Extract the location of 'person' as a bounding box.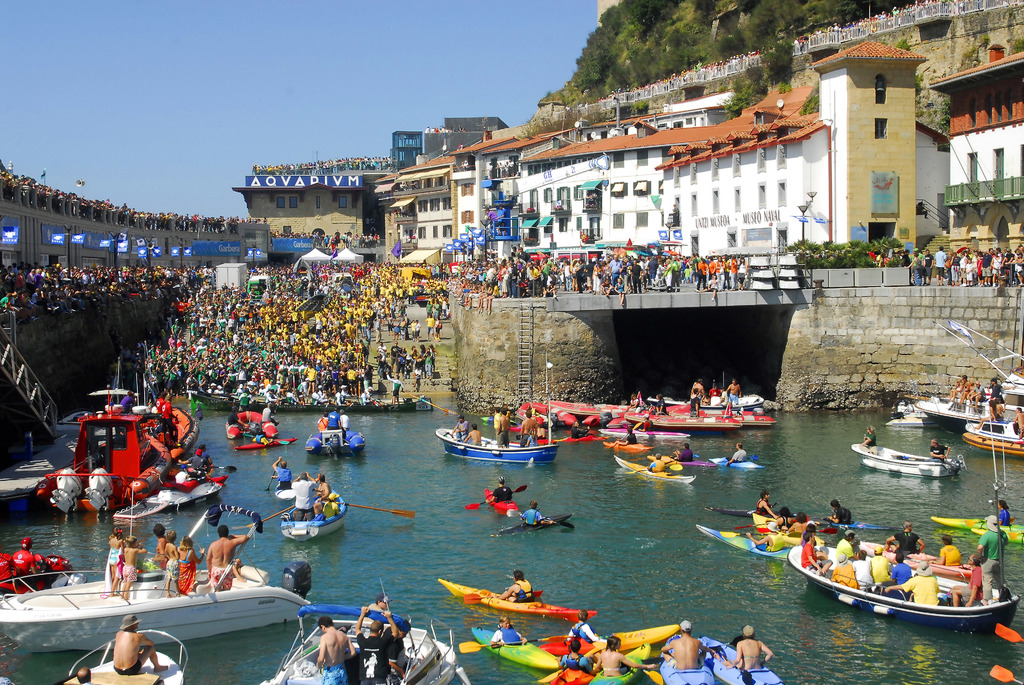
(left=732, top=624, right=779, bottom=677).
